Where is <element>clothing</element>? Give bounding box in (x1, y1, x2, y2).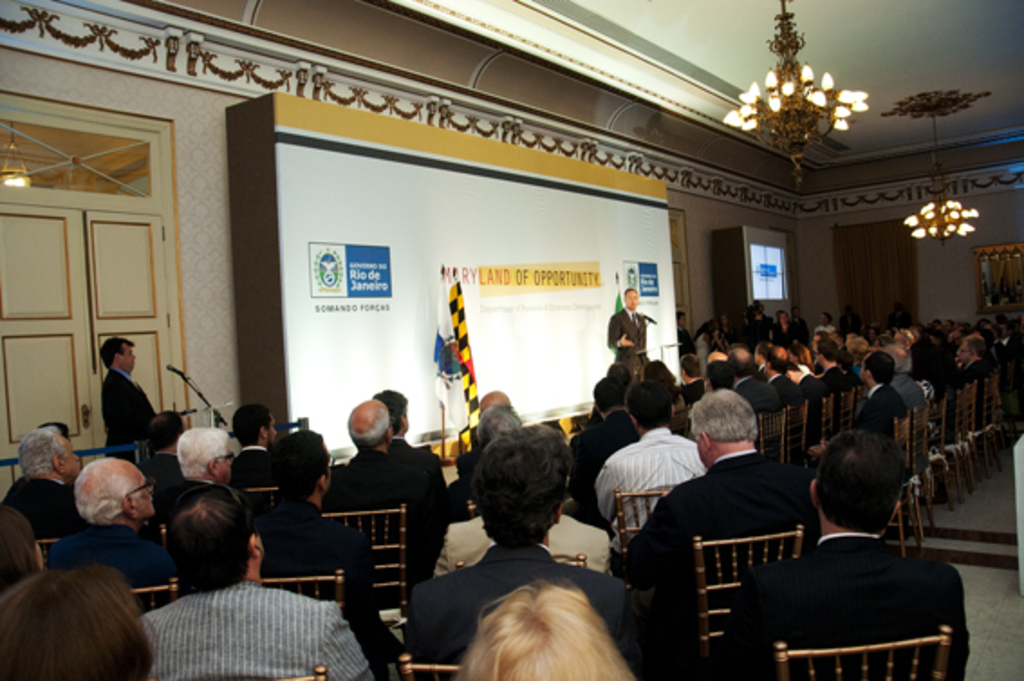
(820, 363, 849, 397).
